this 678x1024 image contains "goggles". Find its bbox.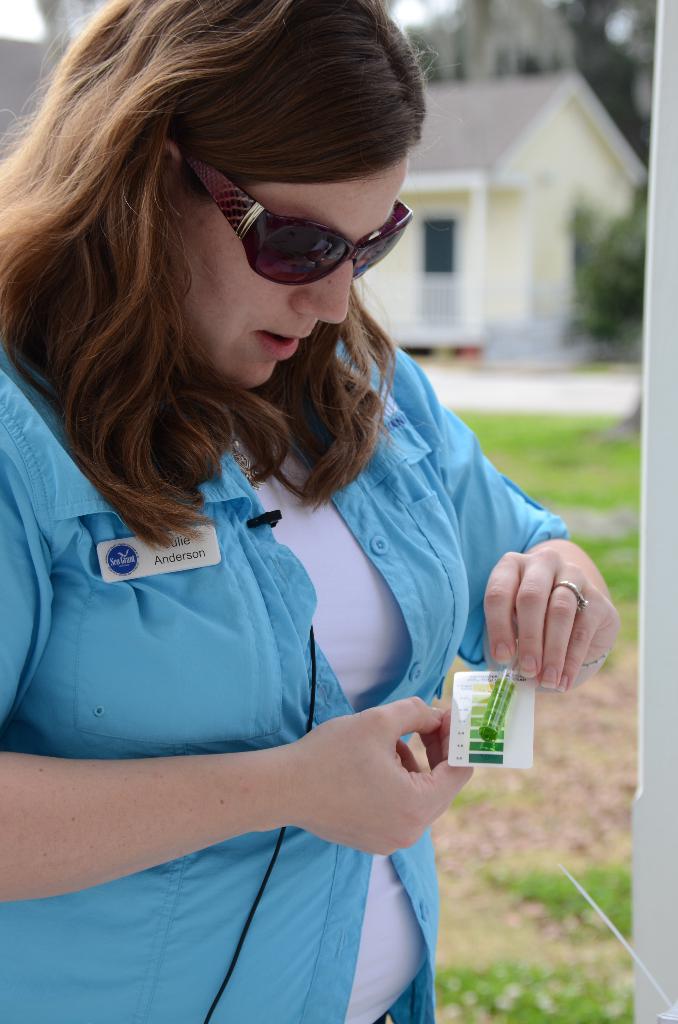
(left=168, top=170, right=410, bottom=271).
